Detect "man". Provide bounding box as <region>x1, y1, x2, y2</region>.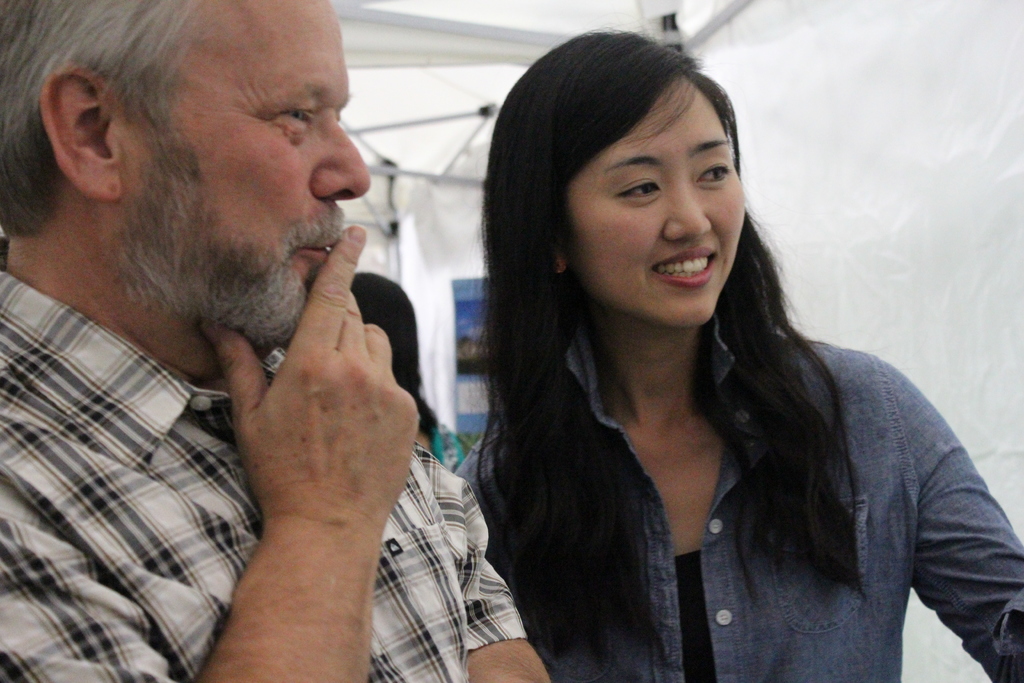
<region>17, 6, 538, 676</region>.
